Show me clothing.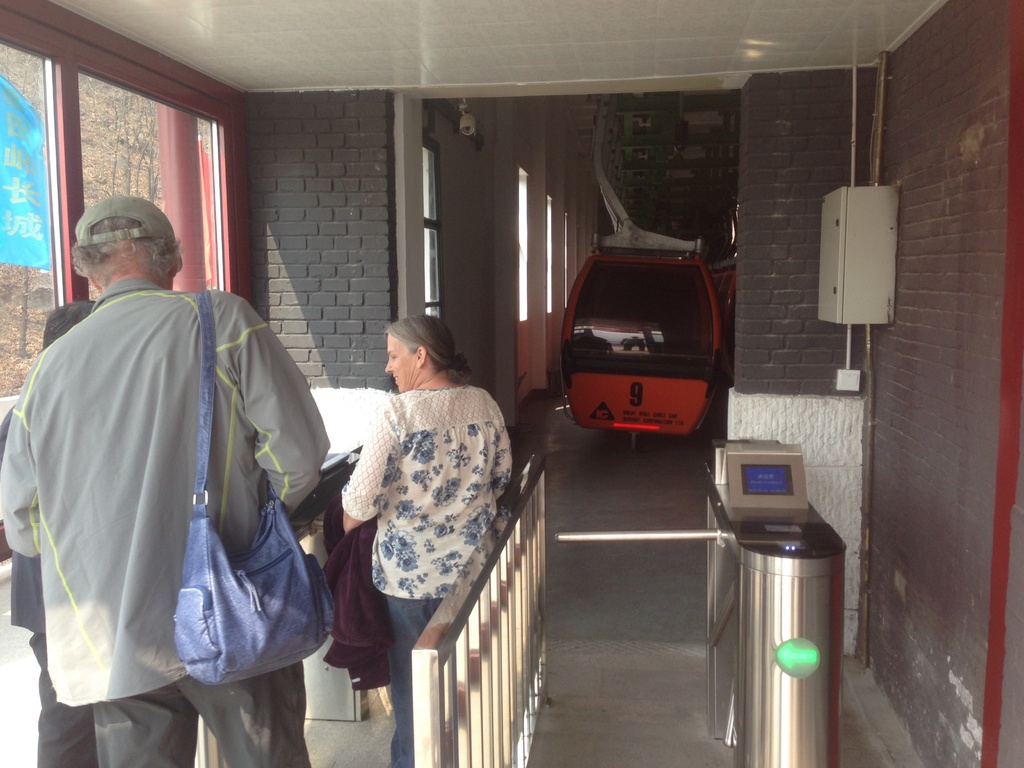
clothing is here: crop(18, 220, 314, 740).
